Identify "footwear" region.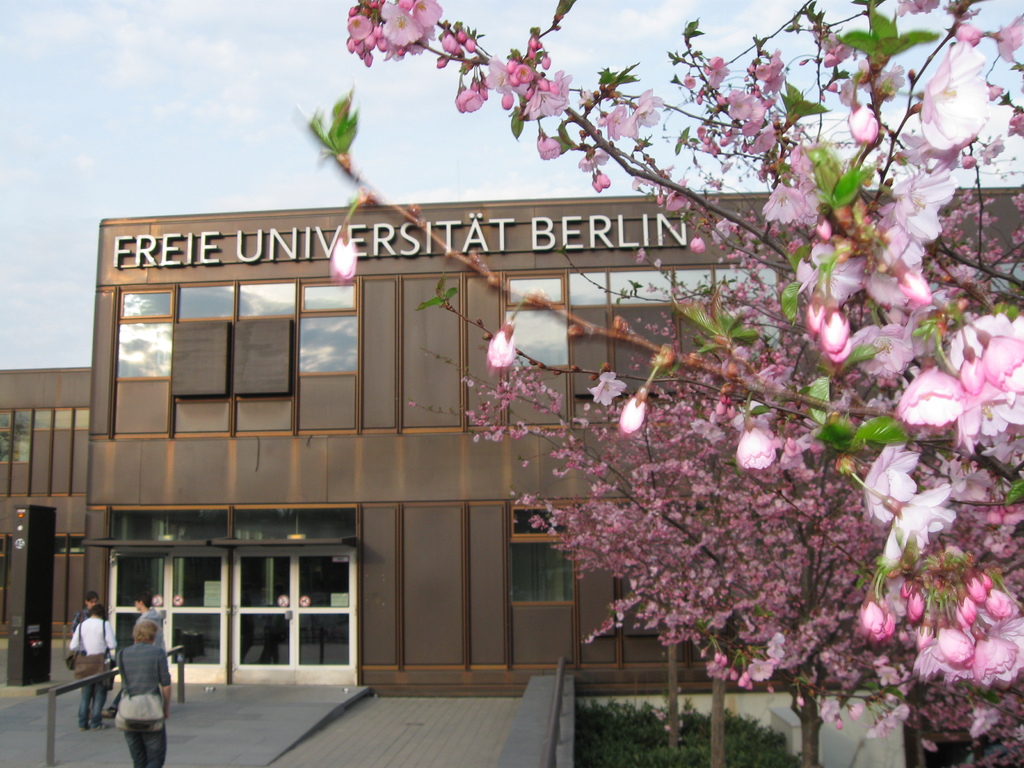
Region: crop(99, 709, 116, 719).
